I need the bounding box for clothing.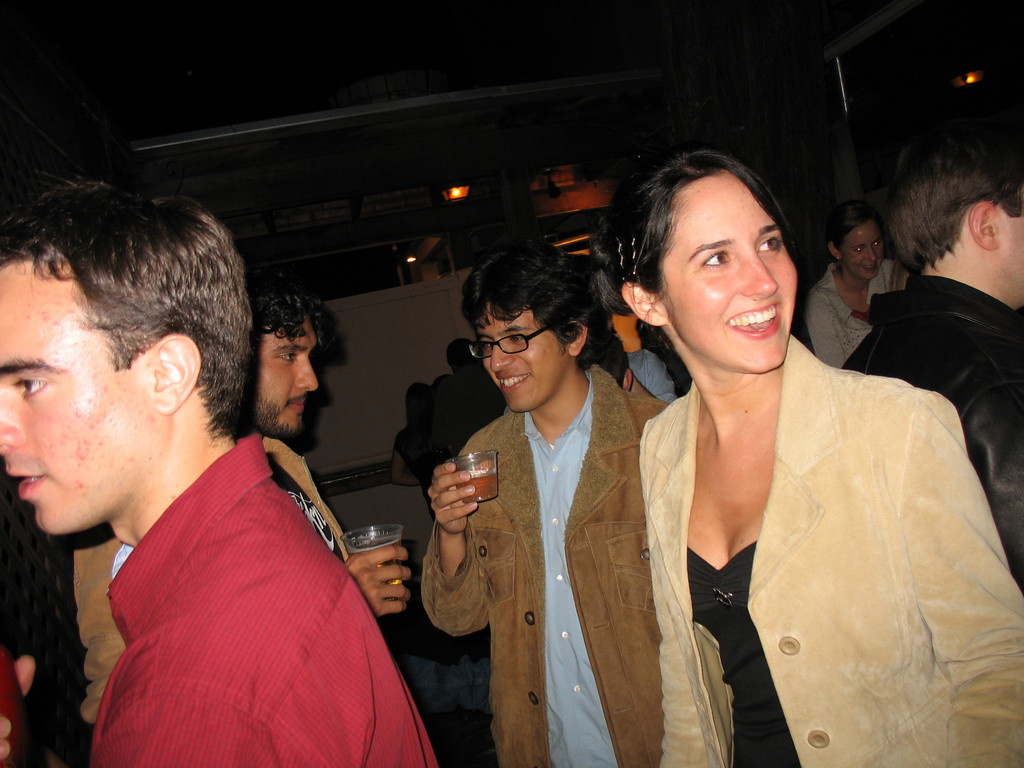
Here it is: [x1=637, y1=325, x2=1023, y2=767].
